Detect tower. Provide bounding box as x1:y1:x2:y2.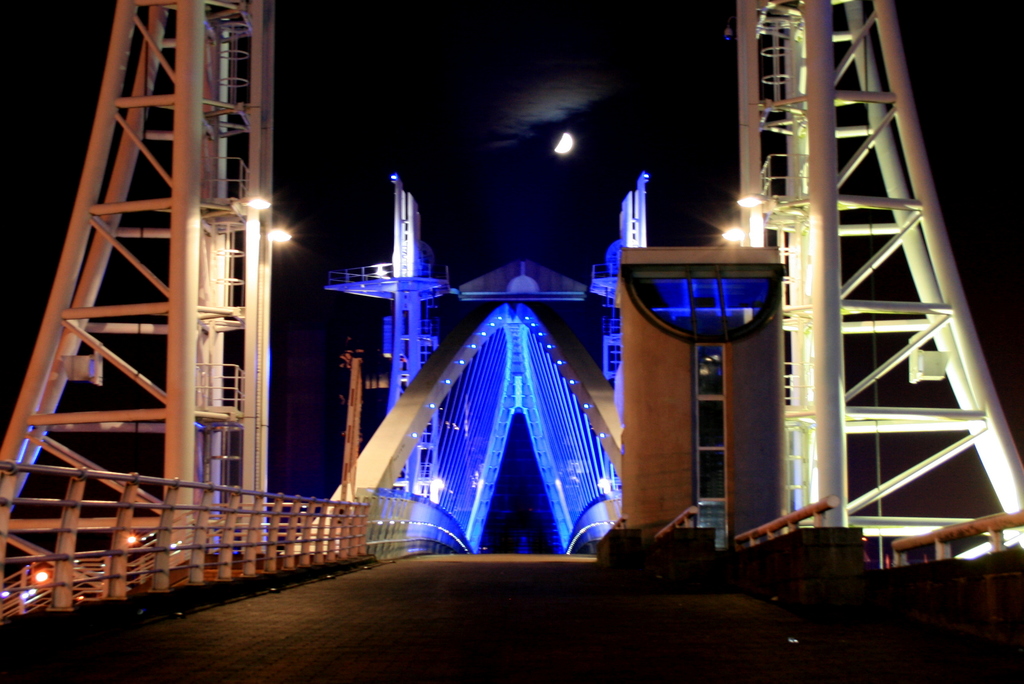
0:6:319:559.
